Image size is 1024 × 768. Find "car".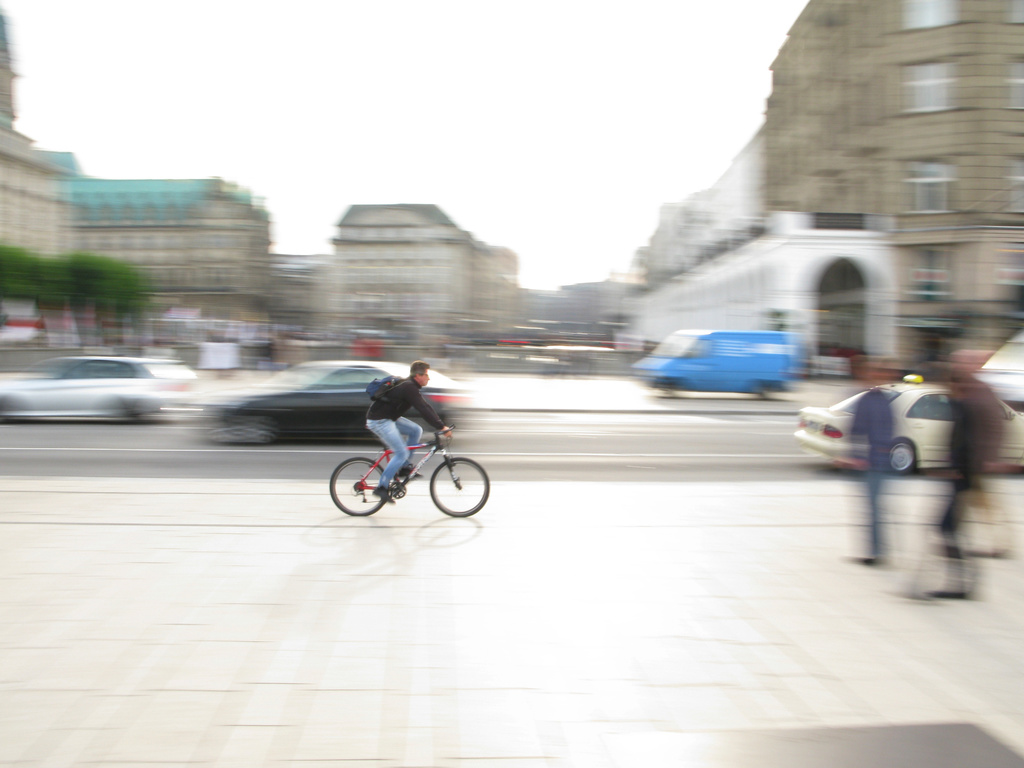
l=0, t=358, r=199, b=426.
